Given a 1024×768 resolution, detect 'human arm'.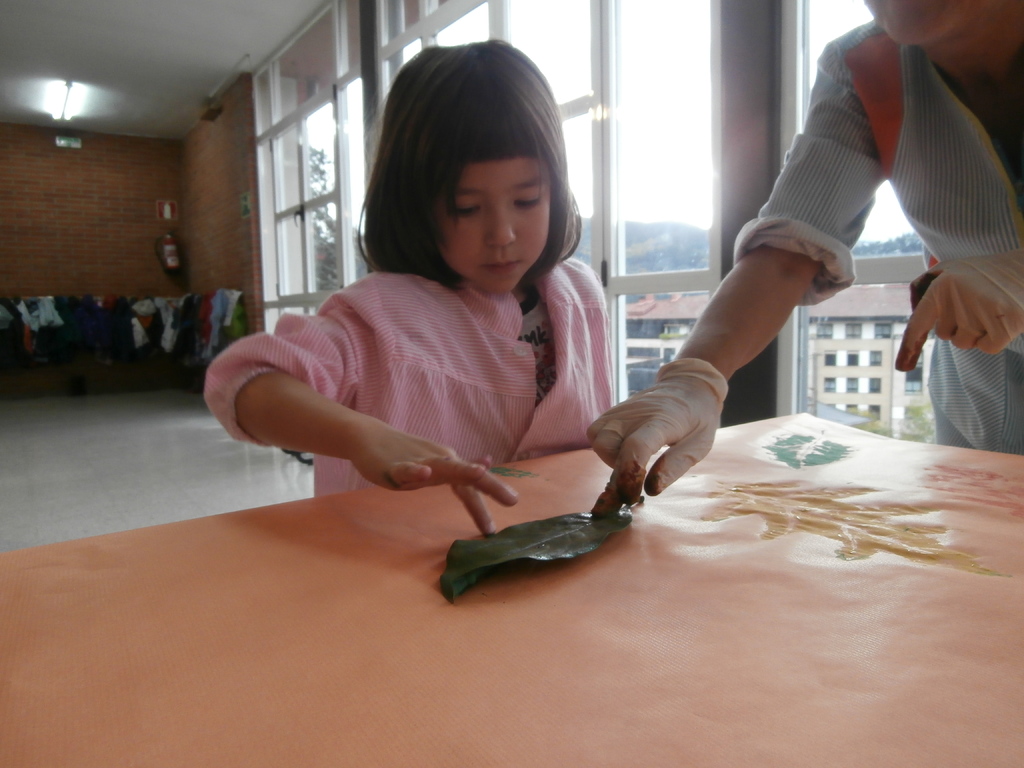
<region>198, 292, 508, 545</region>.
